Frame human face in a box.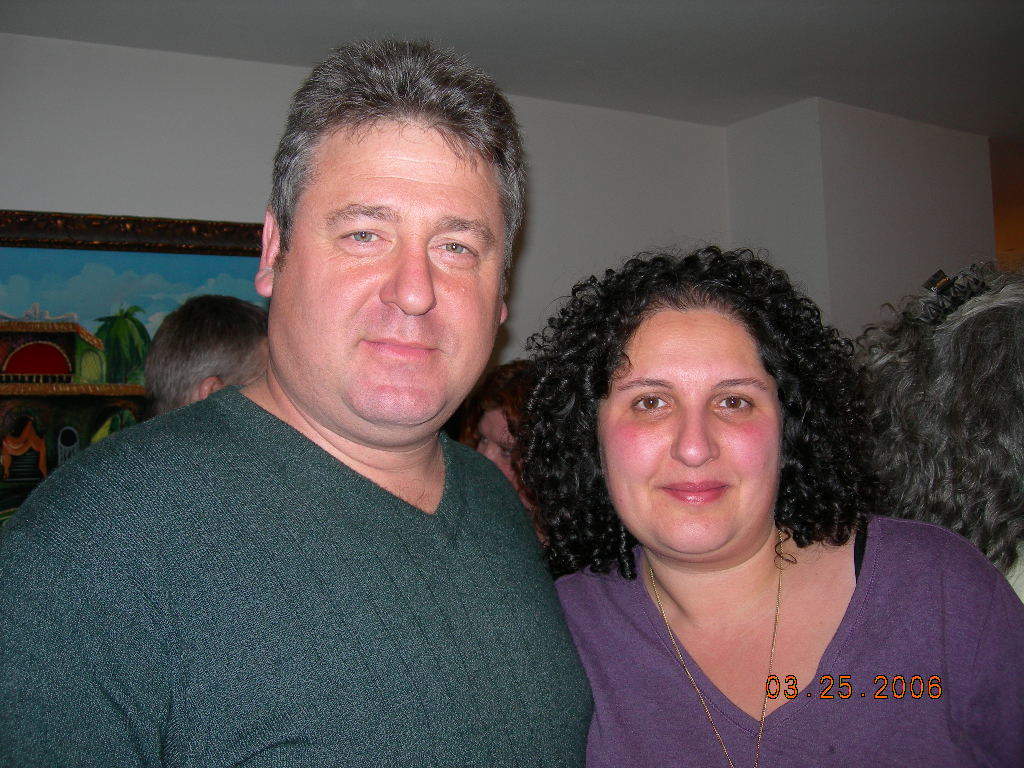
detection(271, 113, 511, 446).
